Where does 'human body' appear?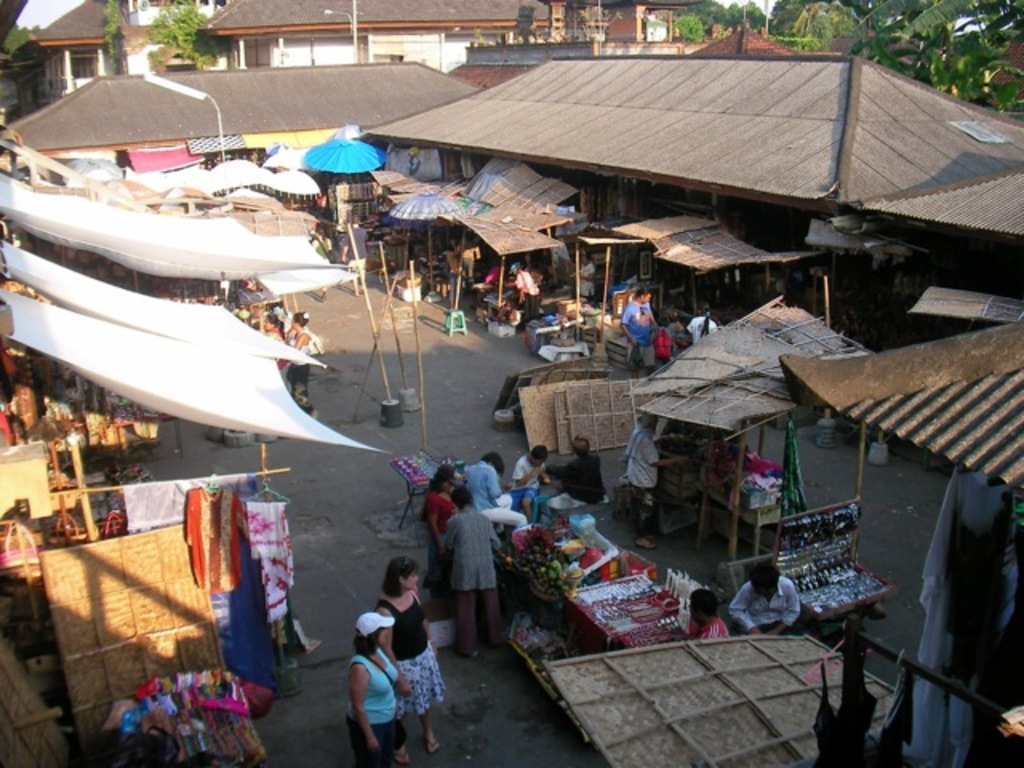
Appears at rect(347, 610, 408, 763).
